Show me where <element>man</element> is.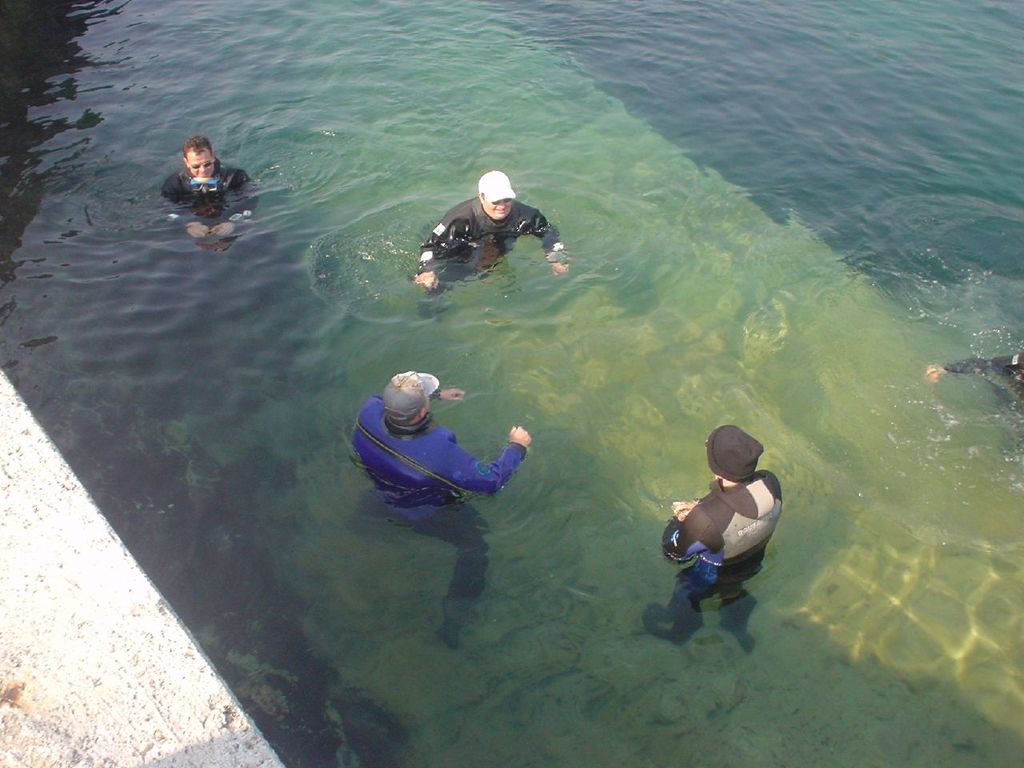
<element>man</element> is at rect(347, 367, 533, 658).
